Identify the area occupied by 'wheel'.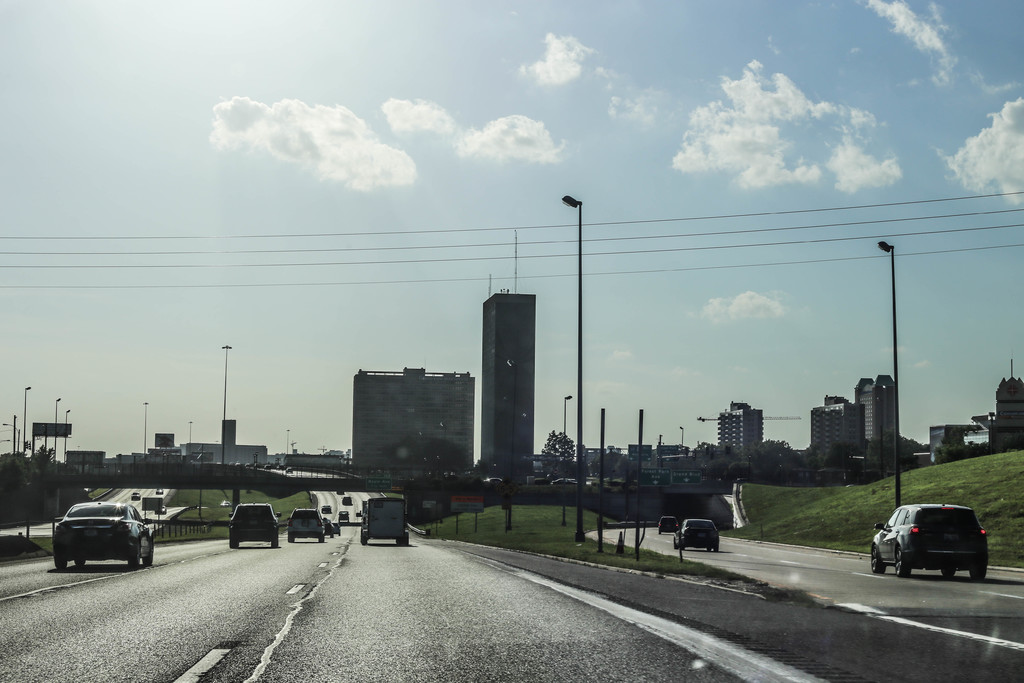
Area: left=942, top=570, right=956, bottom=577.
